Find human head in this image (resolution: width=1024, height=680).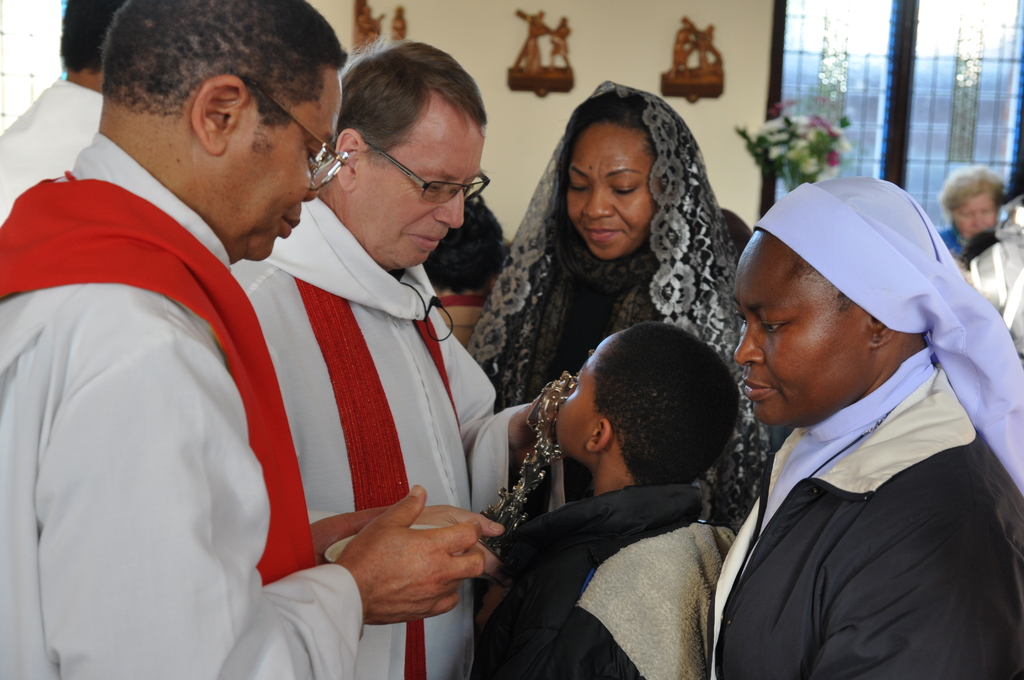
rect(936, 165, 1002, 241).
